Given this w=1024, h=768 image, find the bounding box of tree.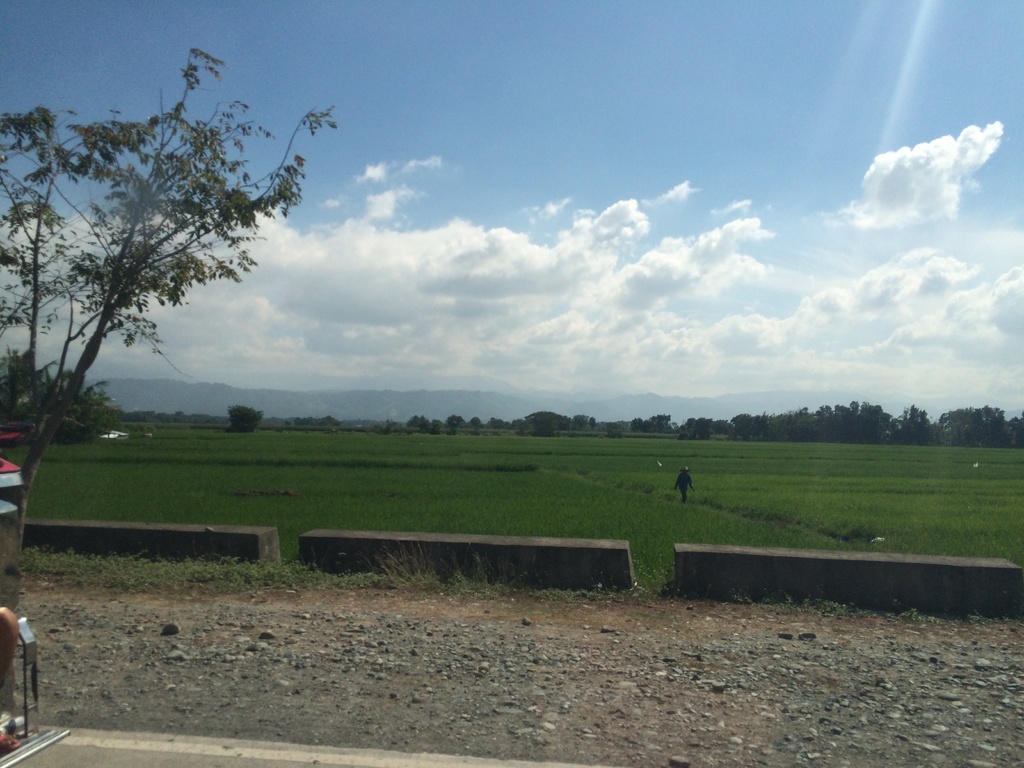
rect(4, 56, 292, 483).
